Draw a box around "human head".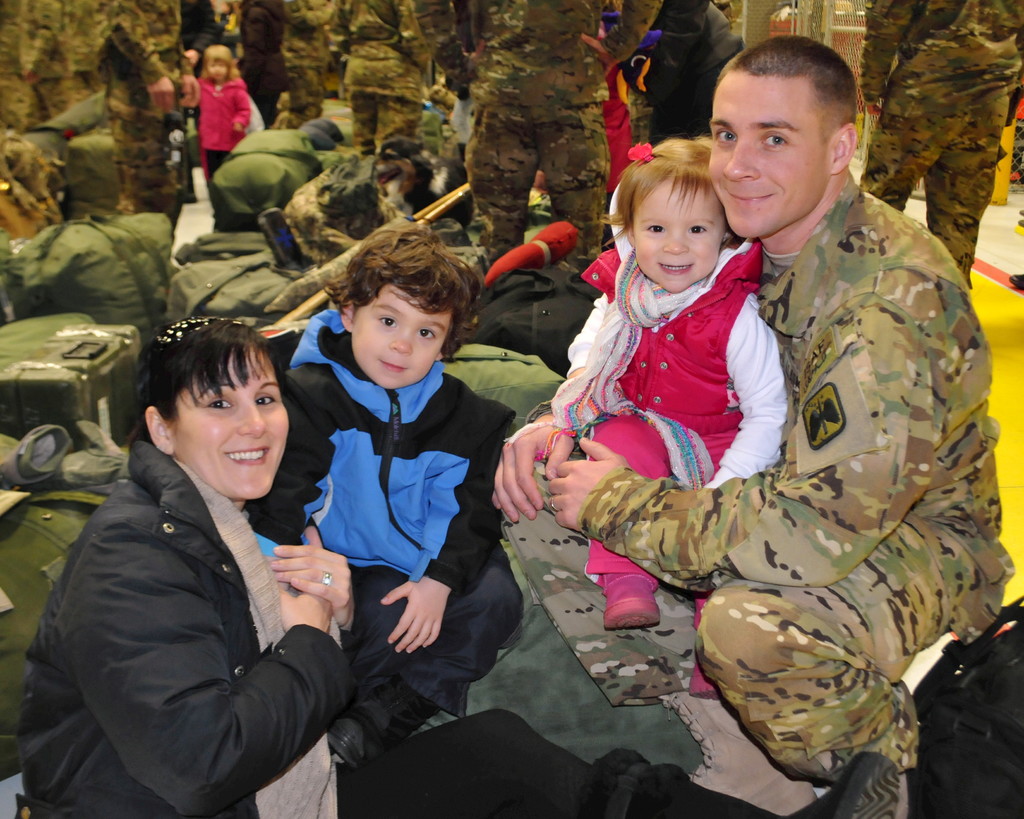
<region>136, 318, 301, 497</region>.
